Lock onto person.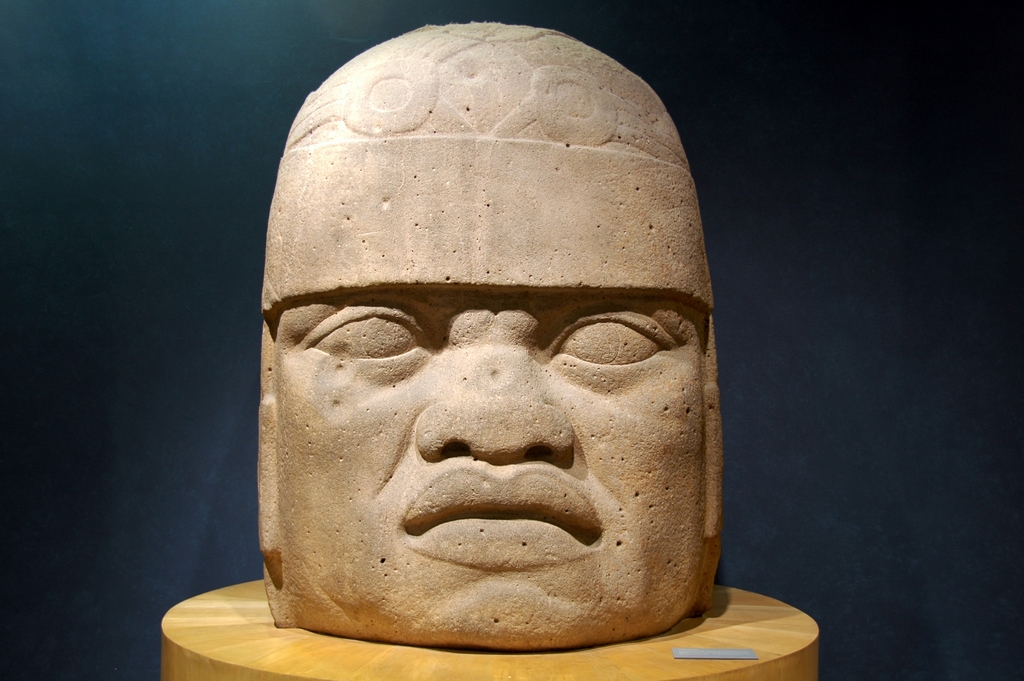
Locked: locate(243, 104, 726, 648).
